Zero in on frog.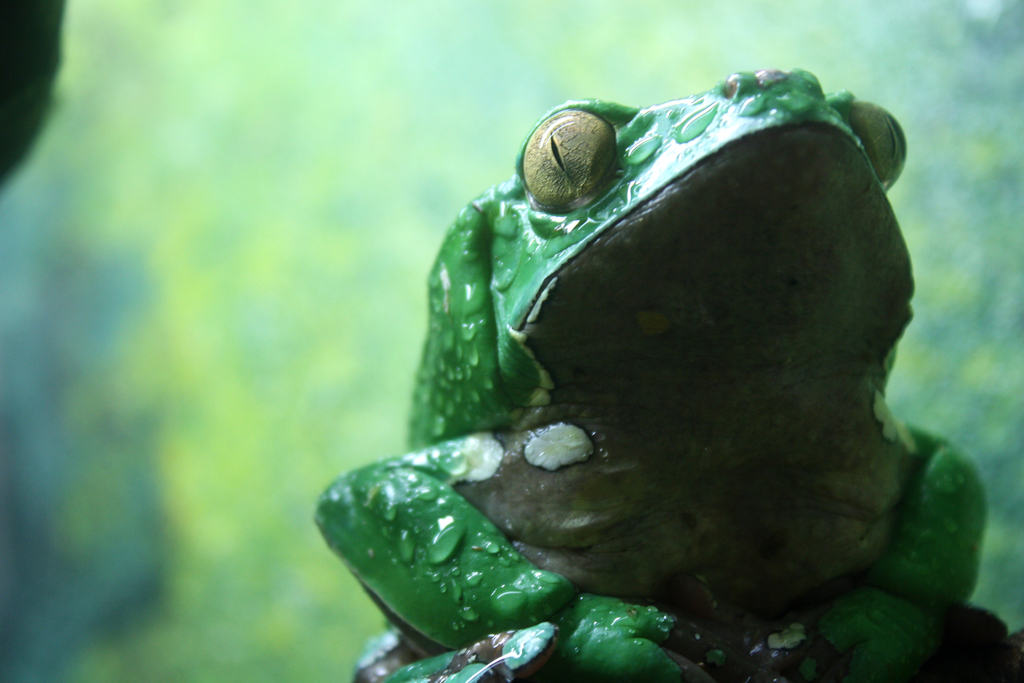
Zeroed in: select_region(314, 66, 993, 682).
